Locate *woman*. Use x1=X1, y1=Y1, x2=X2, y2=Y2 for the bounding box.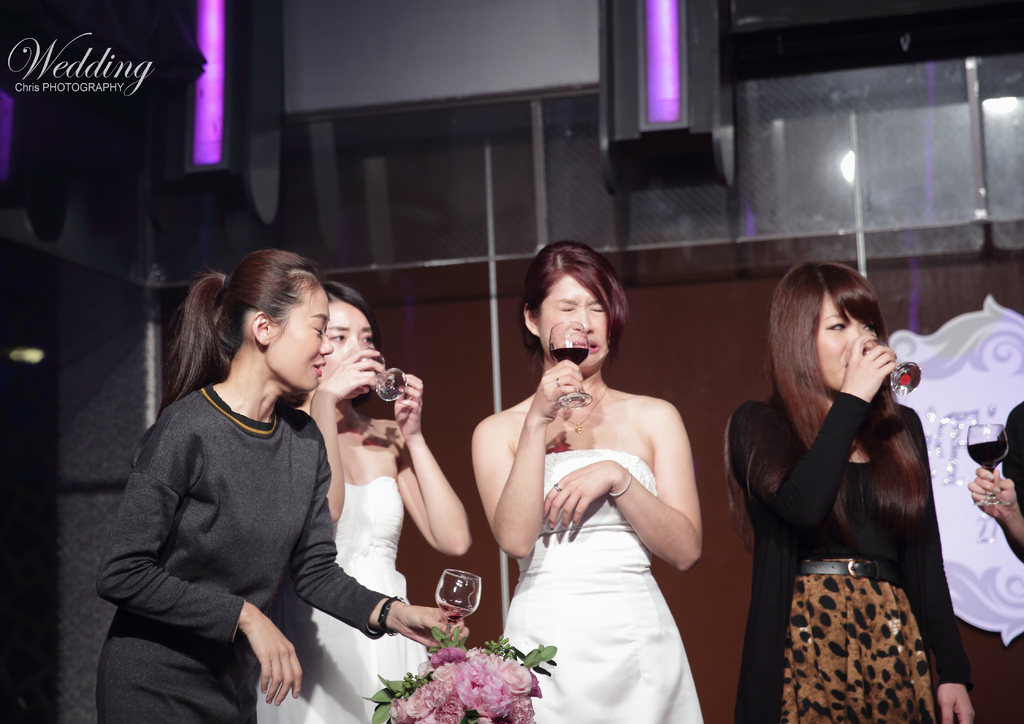
x1=724, y1=258, x2=977, y2=723.
